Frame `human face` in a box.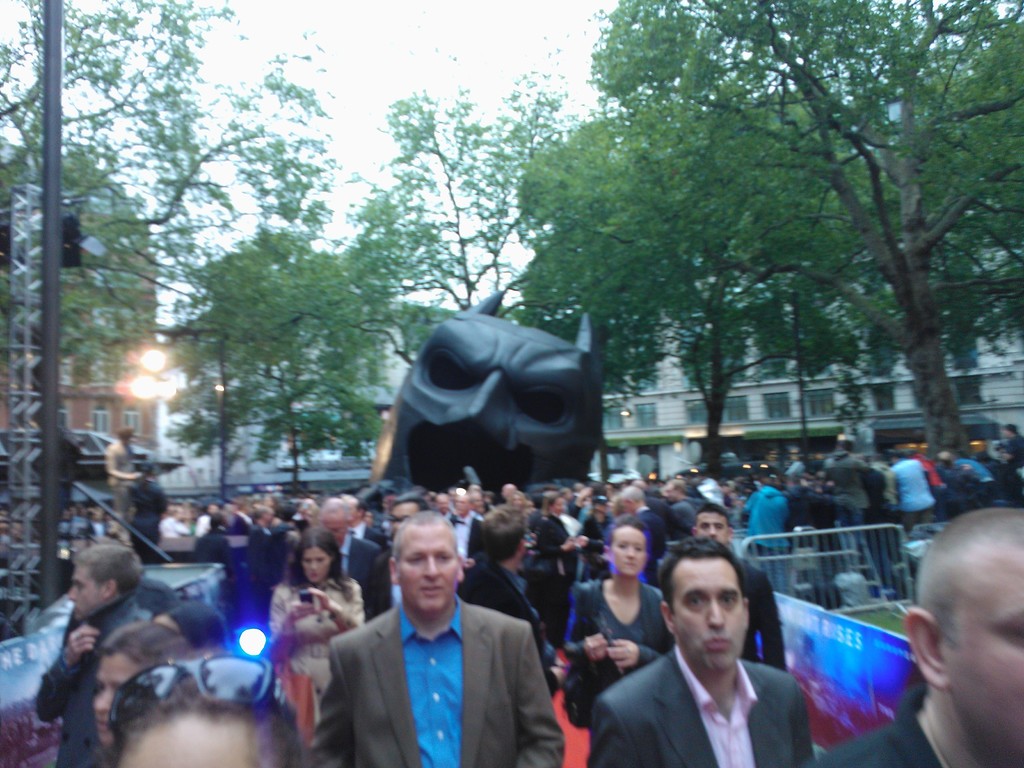
938,554,1023,763.
